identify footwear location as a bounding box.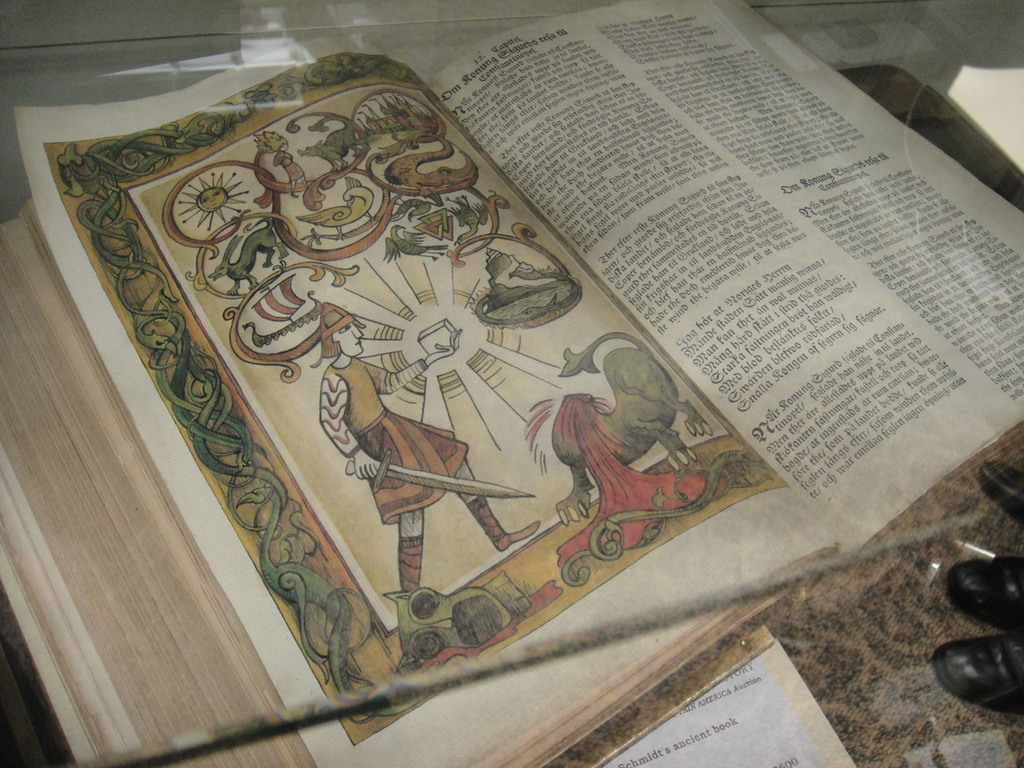
928,646,1023,719.
